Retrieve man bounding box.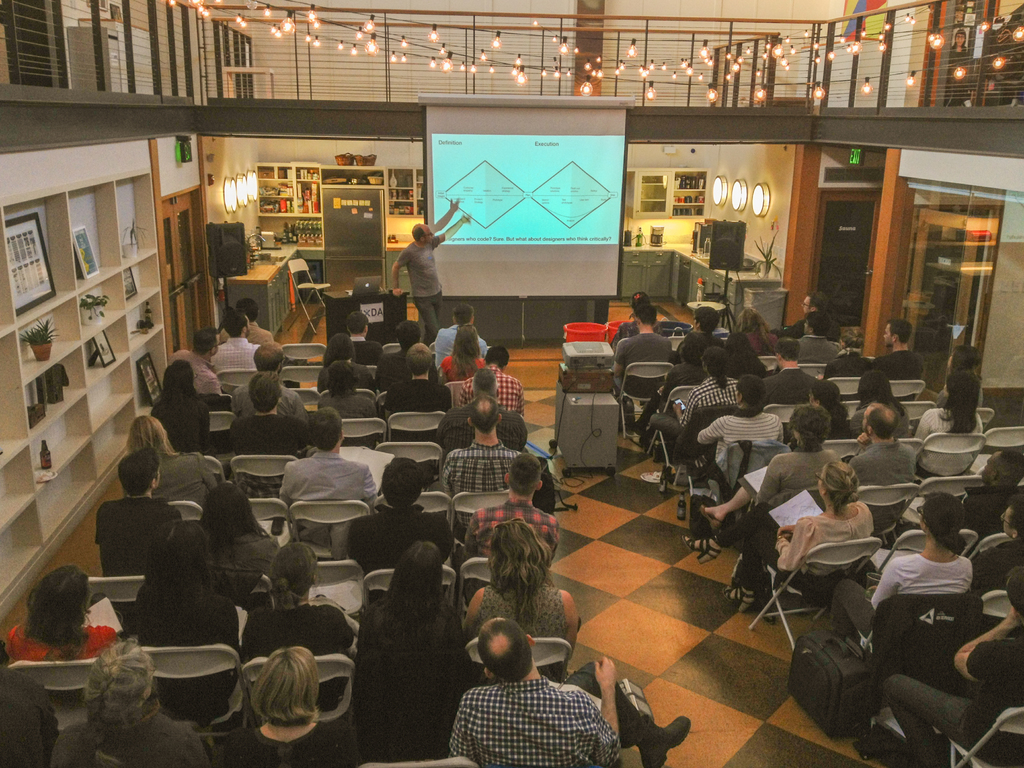
Bounding box: 845:399:917:533.
